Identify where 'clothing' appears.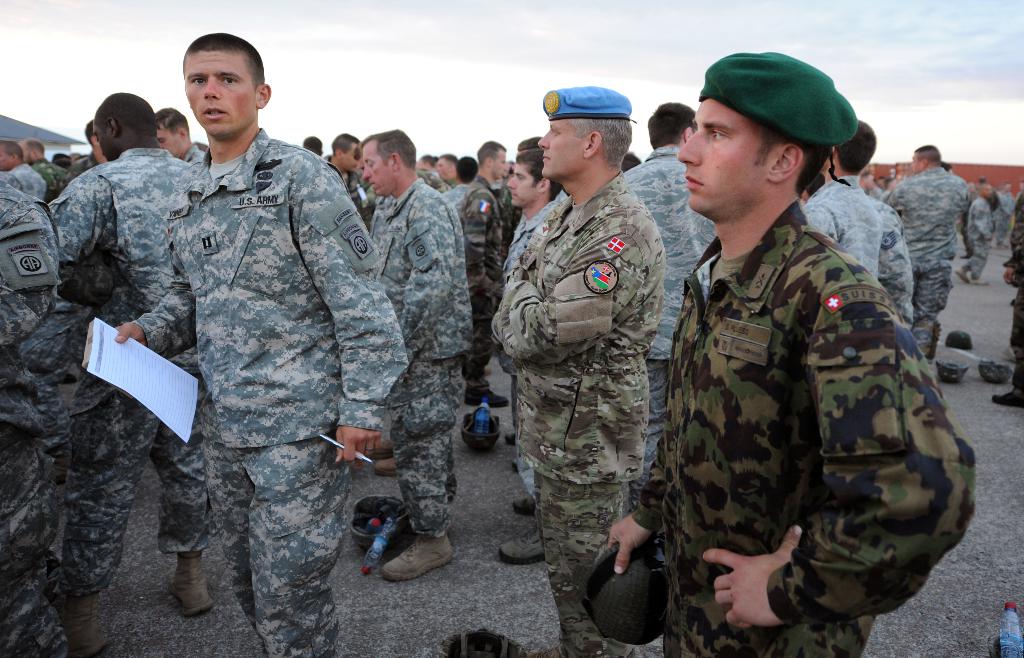
Appears at pyautogui.locateOnScreen(499, 193, 568, 500).
